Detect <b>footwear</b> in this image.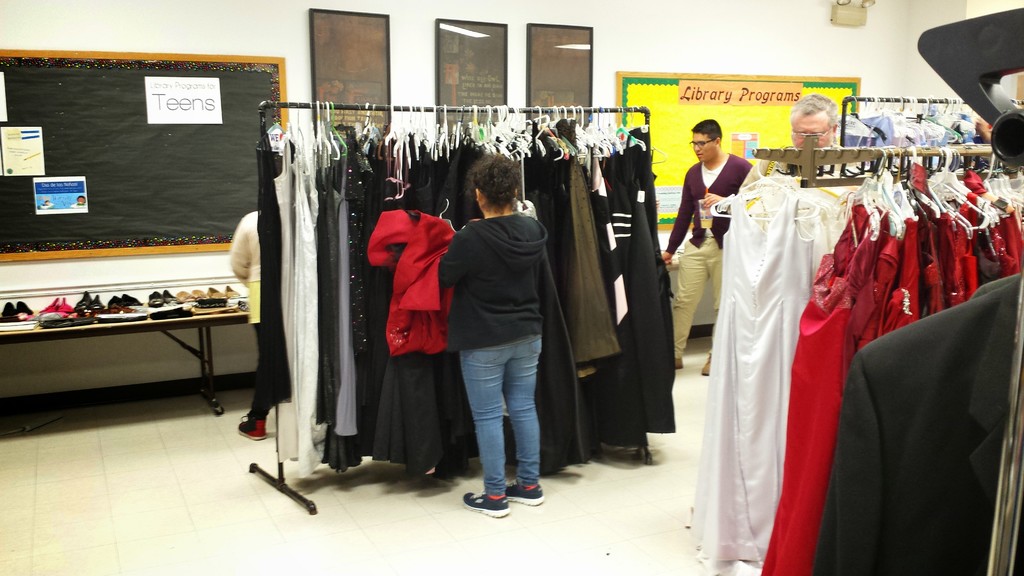
Detection: [508, 481, 540, 505].
